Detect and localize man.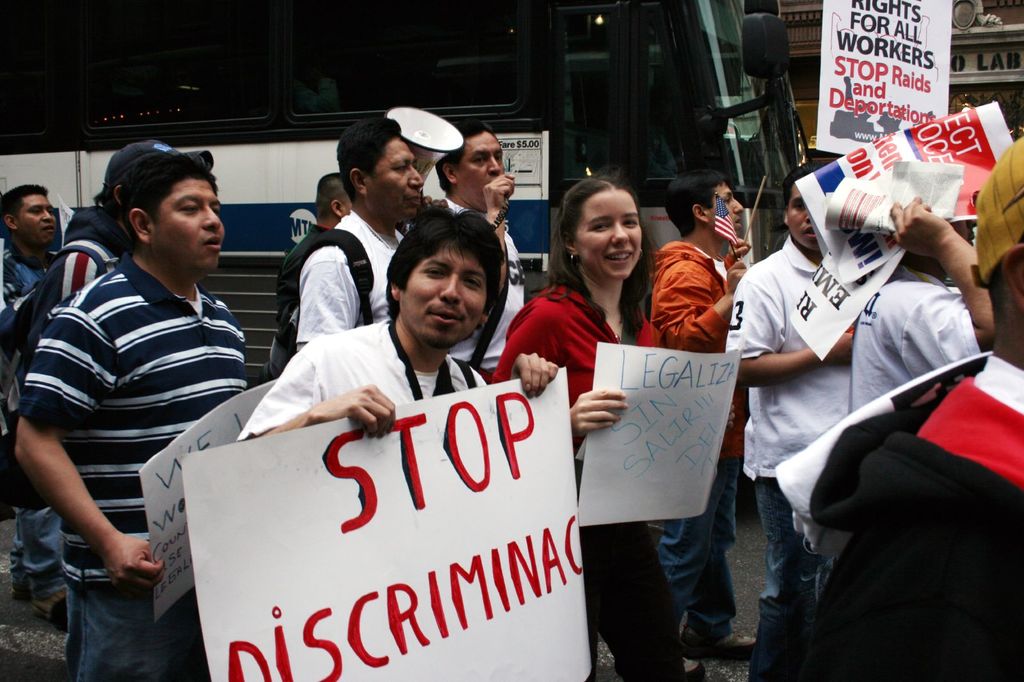
Localized at (646, 171, 747, 654).
